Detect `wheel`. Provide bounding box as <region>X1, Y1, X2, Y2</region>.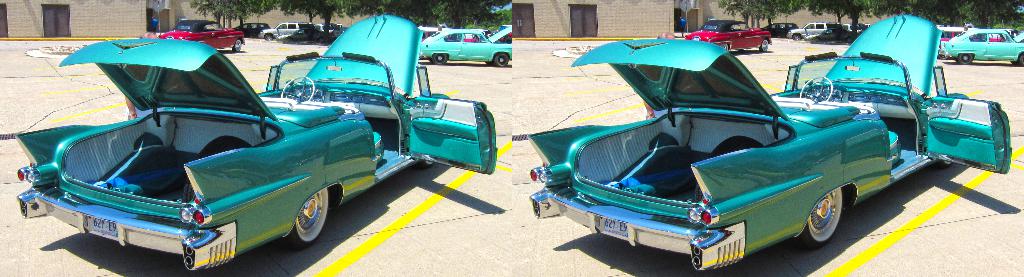
<region>951, 54, 973, 63</region>.
